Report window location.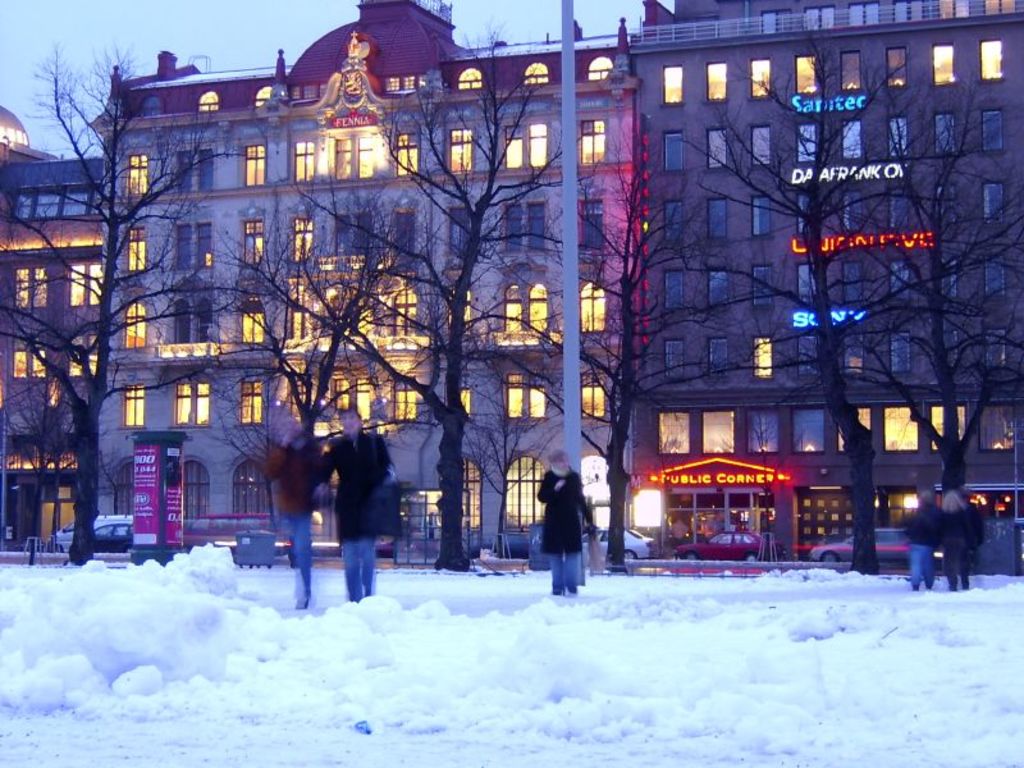
Report: (x1=6, y1=334, x2=47, y2=378).
